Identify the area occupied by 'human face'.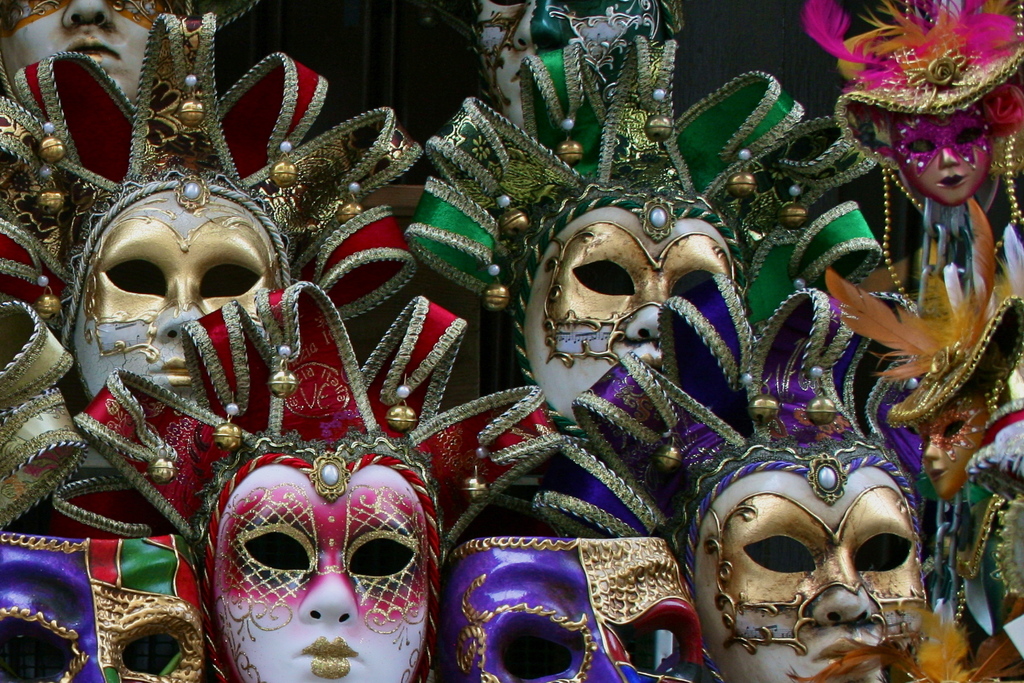
Area: (x1=68, y1=193, x2=282, y2=400).
